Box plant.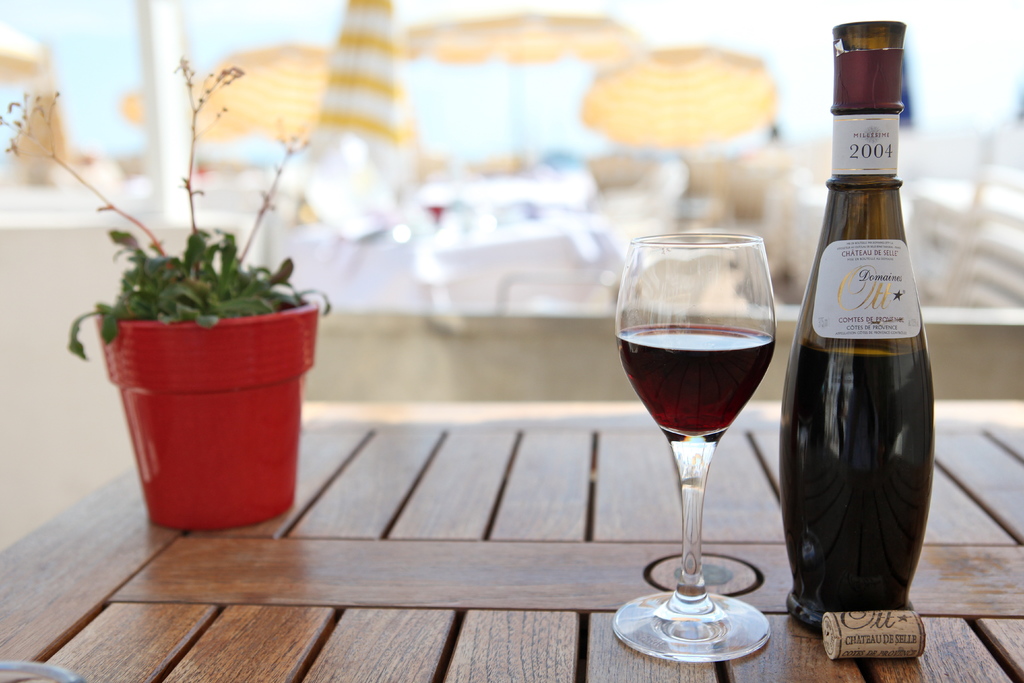
{"left": 0, "top": 54, "right": 330, "bottom": 362}.
